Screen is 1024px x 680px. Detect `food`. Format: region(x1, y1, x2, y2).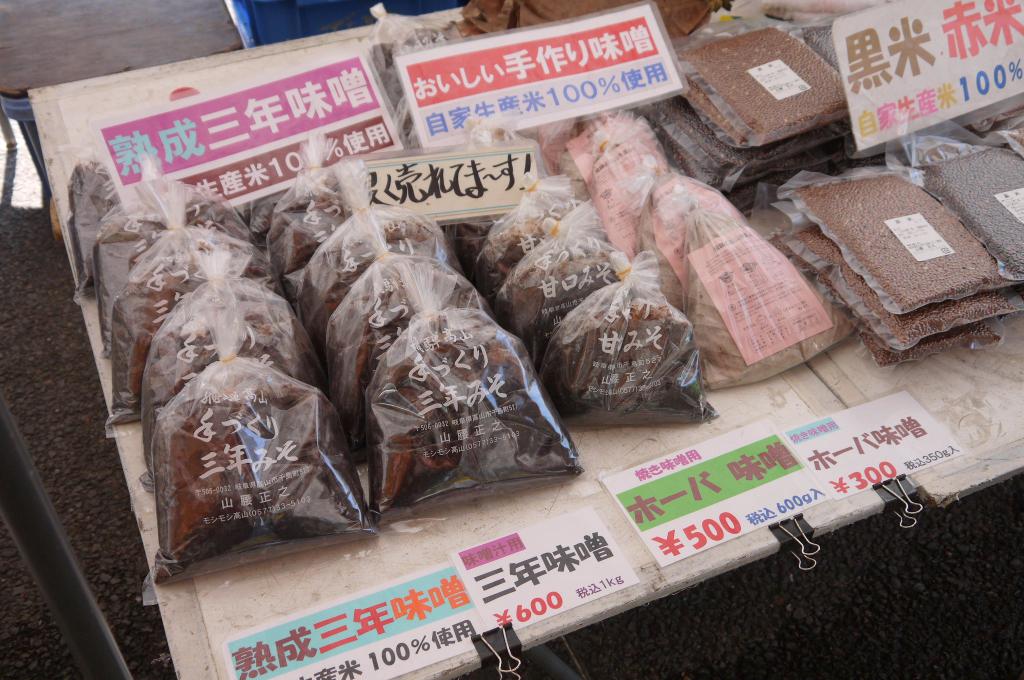
region(643, 164, 776, 285).
